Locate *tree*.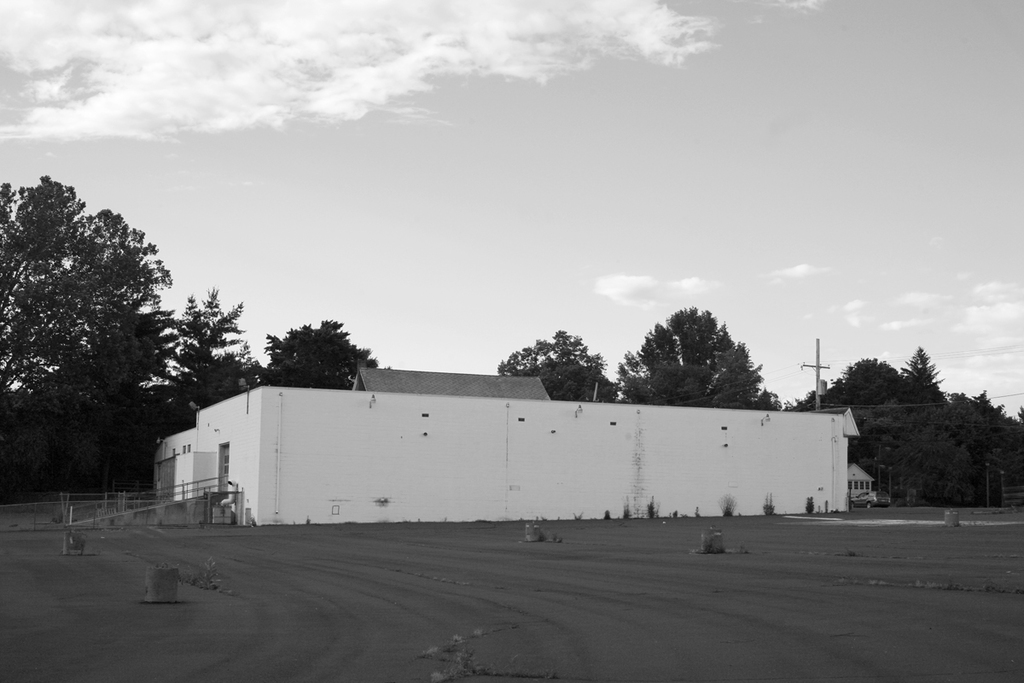
Bounding box: 0 174 173 439.
